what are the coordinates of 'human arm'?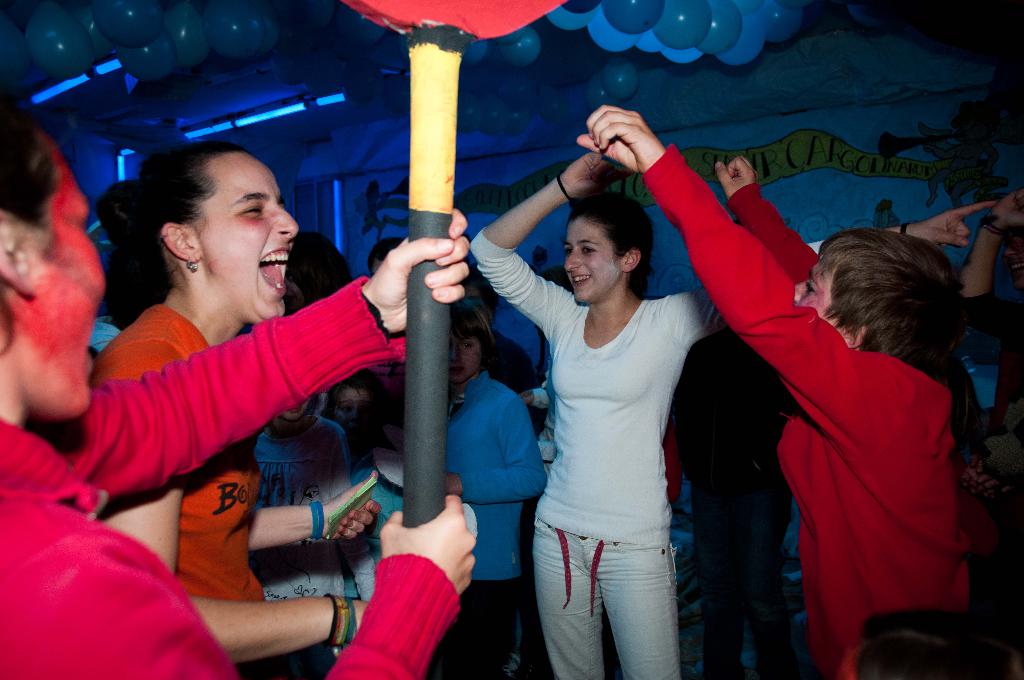
{"left": 444, "top": 395, "right": 542, "bottom": 503}.
